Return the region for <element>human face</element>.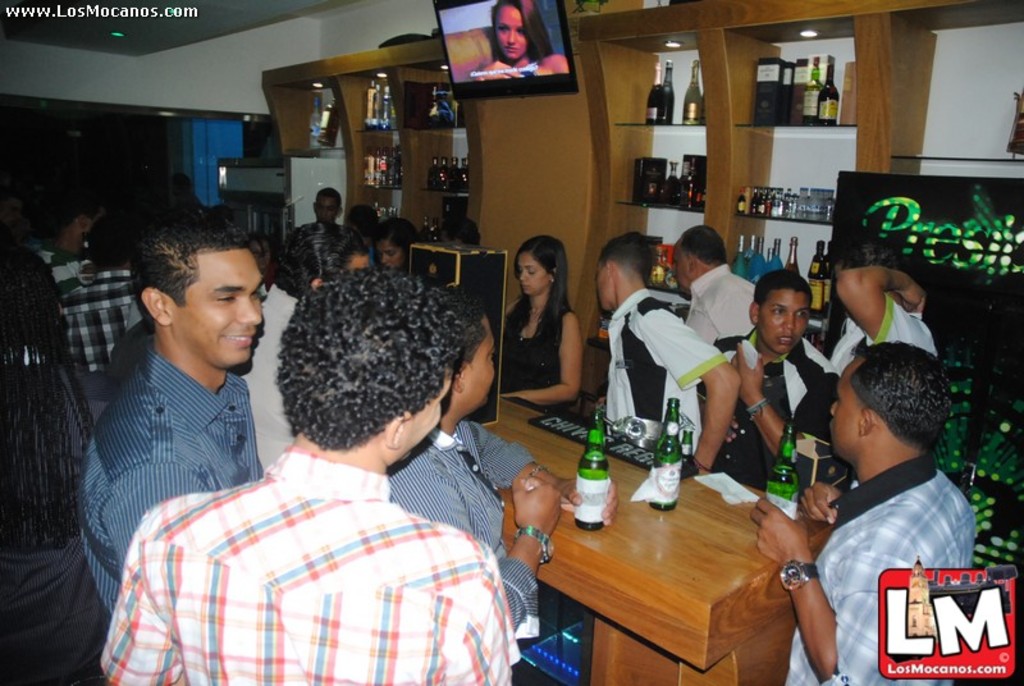
l=676, t=246, r=690, b=296.
